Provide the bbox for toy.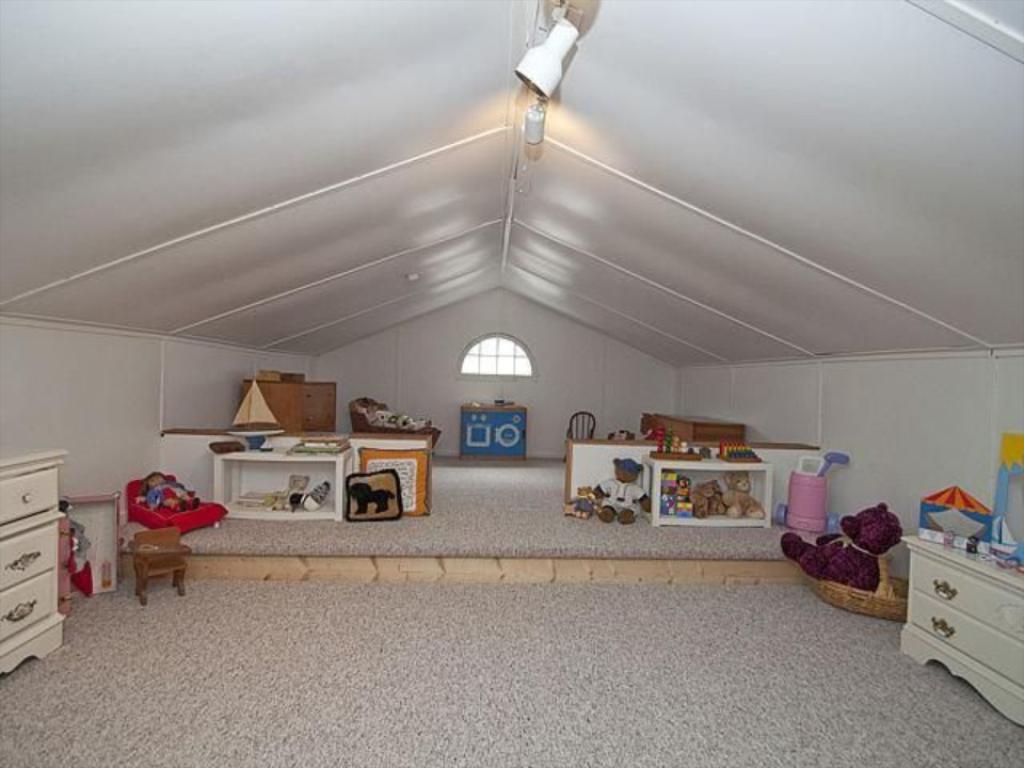
(x1=0, y1=449, x2=81, y2=672).
